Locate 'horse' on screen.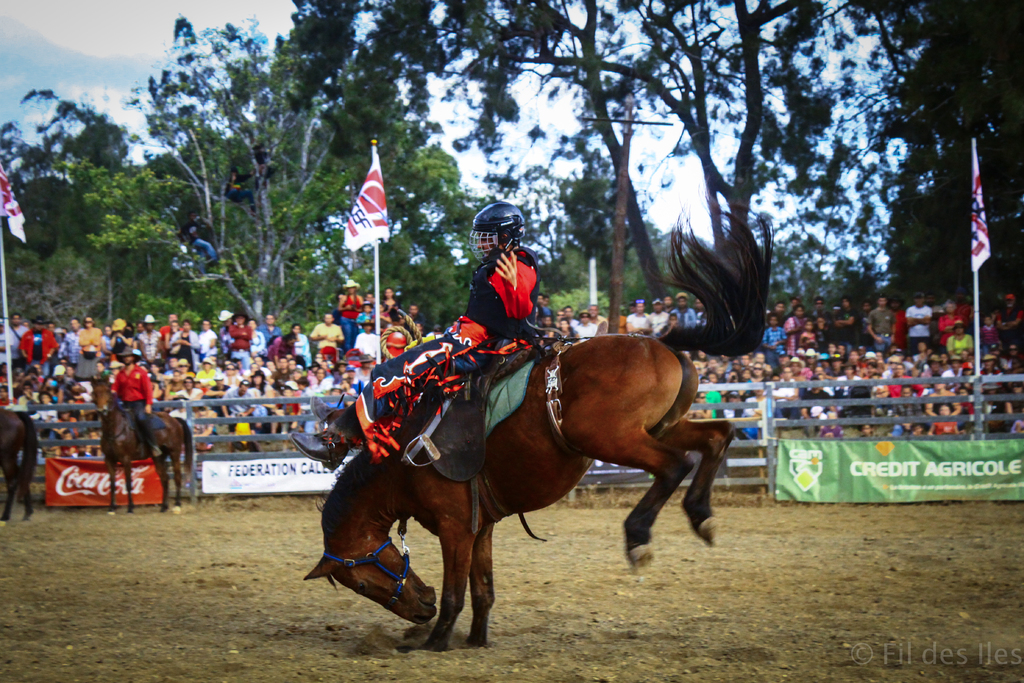
On screen at pyautogui.locateOnScreen(89, 373, 194, 514).
